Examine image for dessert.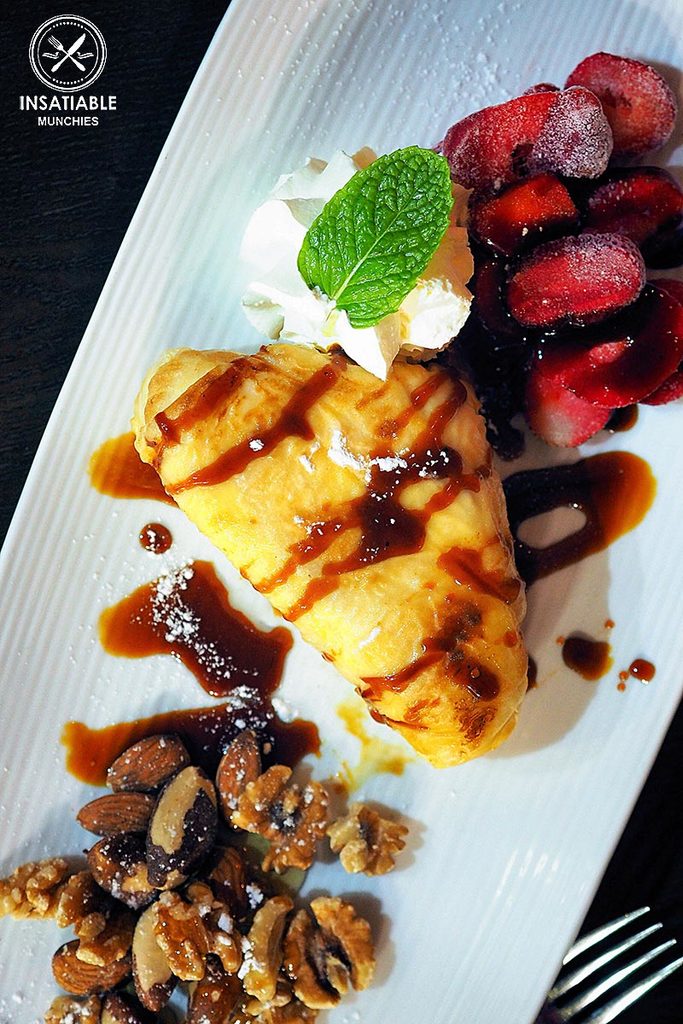
Examination result: detection(242, 52, 682, 441).
